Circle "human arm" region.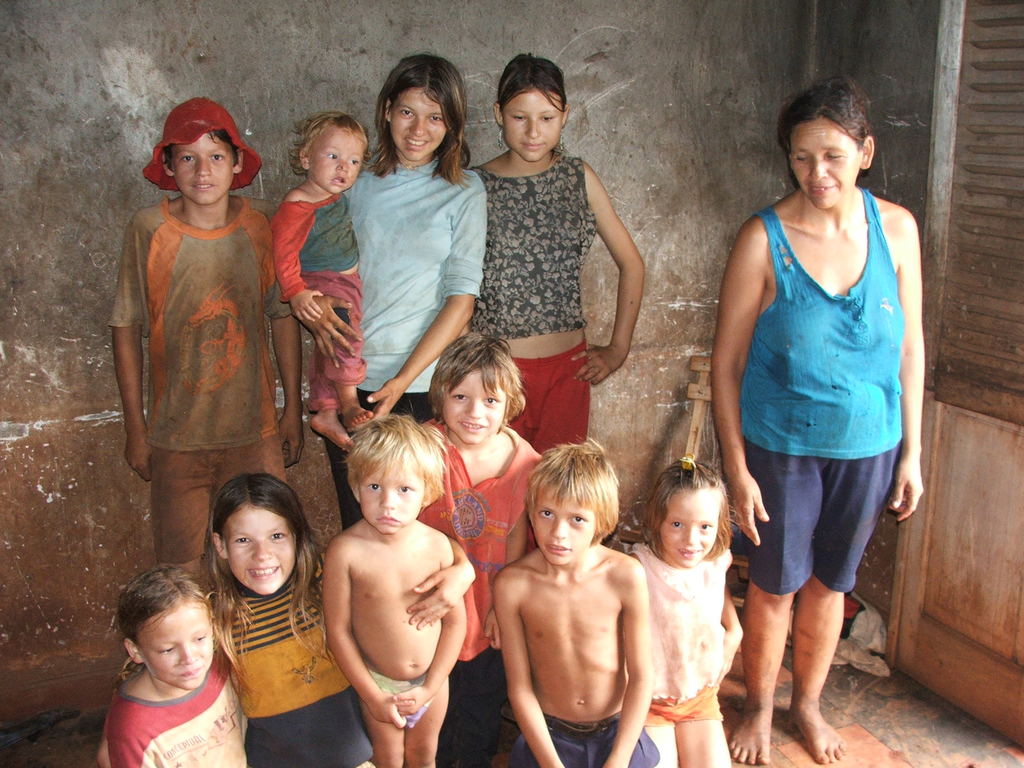
Region: <bbox>368, 172, 481, 420</bbox>.
